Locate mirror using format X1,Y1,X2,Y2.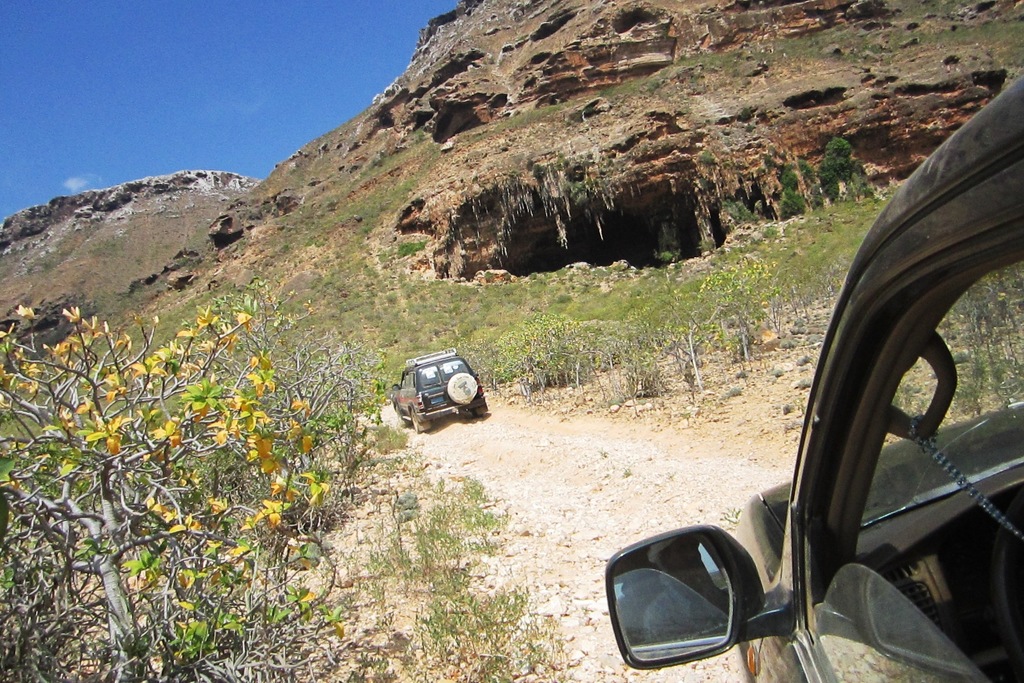
861,260,1023,527.
